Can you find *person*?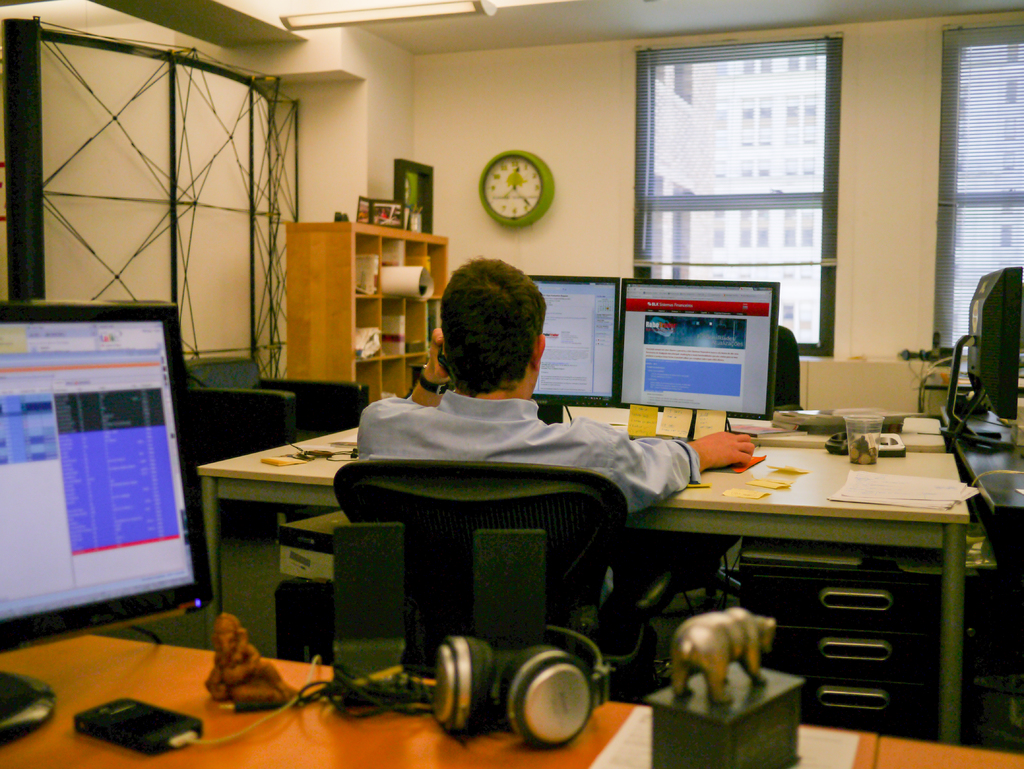
Yes, bounding box: 353, 250, 756, 701.
